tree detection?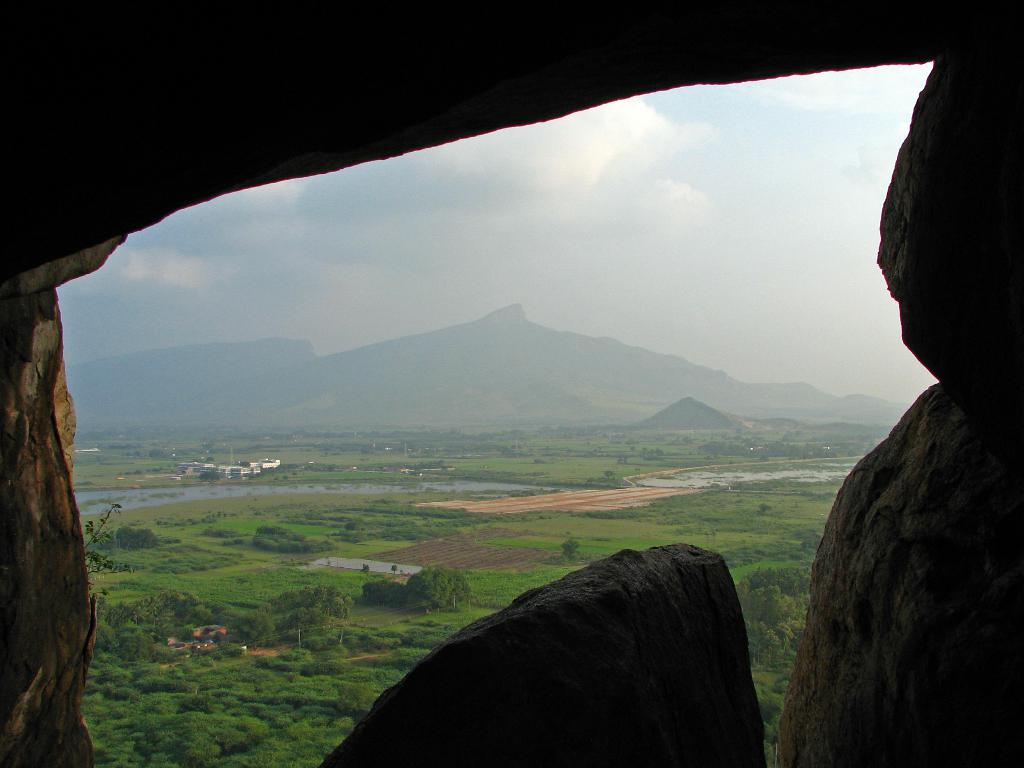
x1=207, y1=456, x2=216, y2=463
